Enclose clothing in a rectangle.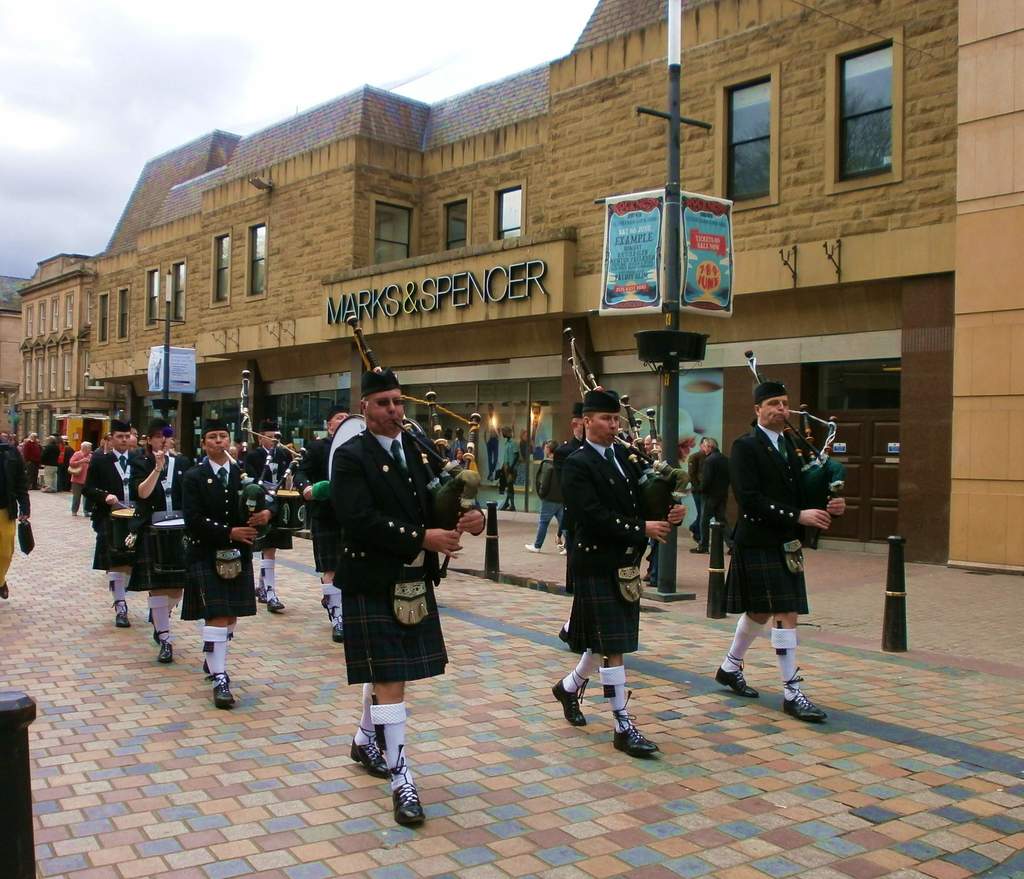
[x1=0, y1=443, x2=23, y2=577].
